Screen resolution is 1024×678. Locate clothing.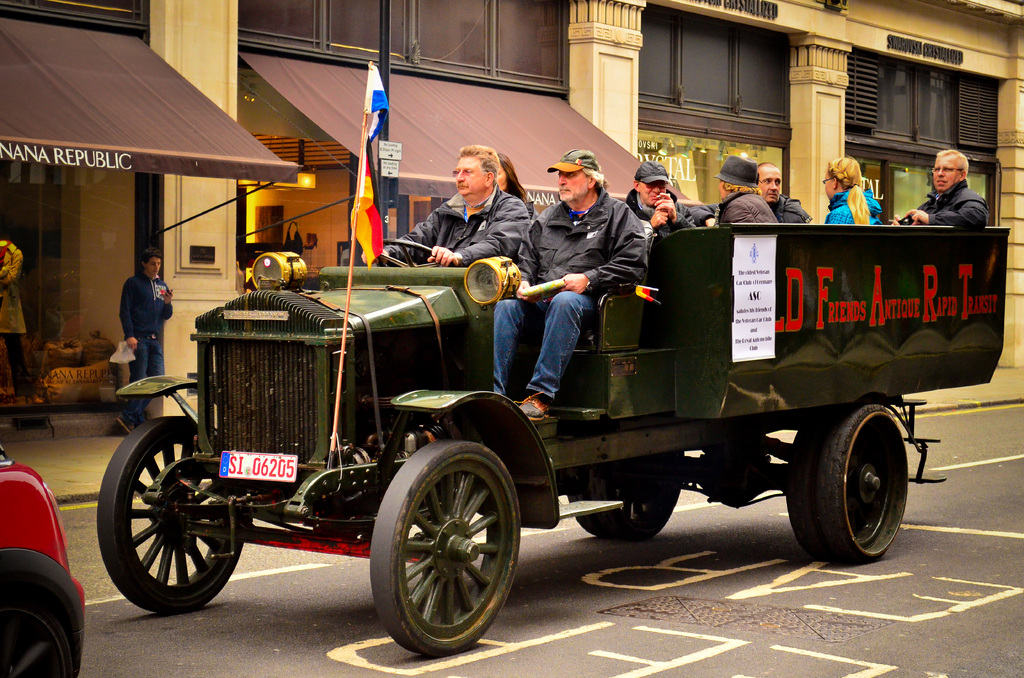
716, 188, 784, 230.
